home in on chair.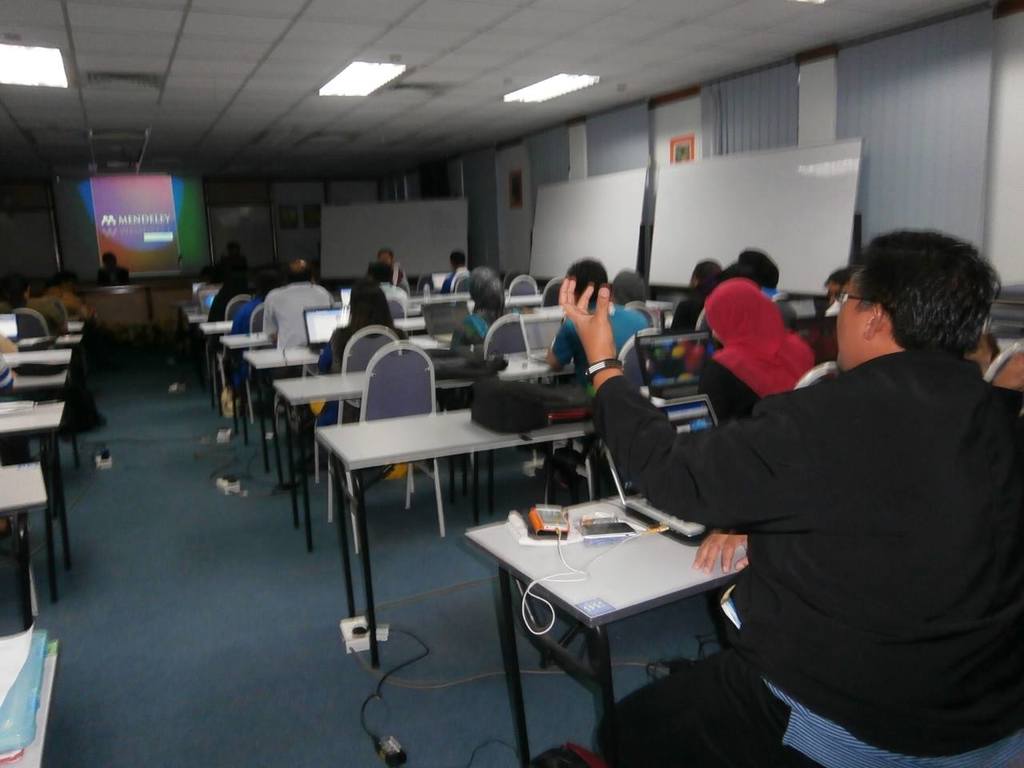
Homed in at (214, 293, 254, 406).
